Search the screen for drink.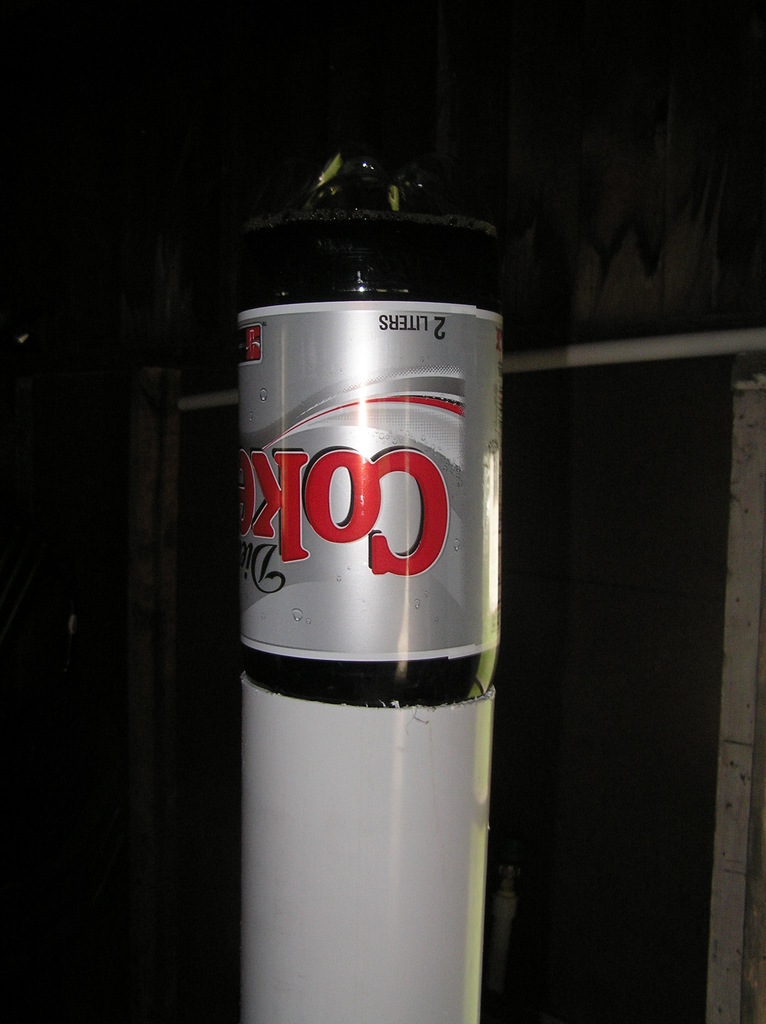
Found at [x1=236, y1=138, x2=502, y2=1023].
